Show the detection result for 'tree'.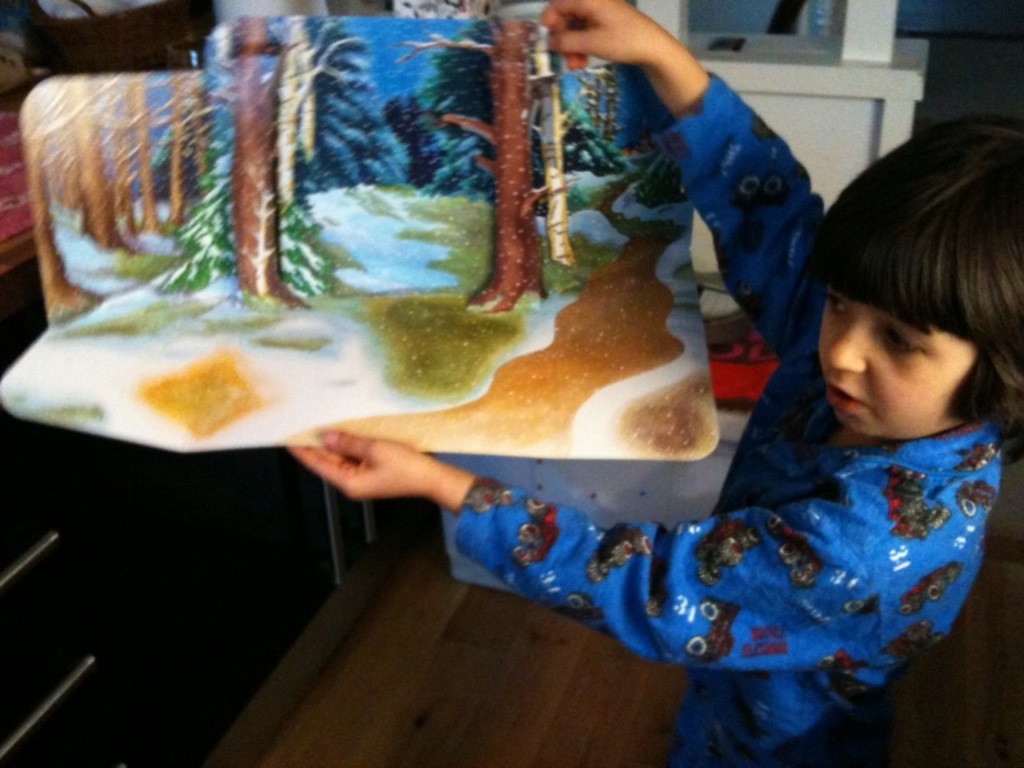
387,91,454,200.
